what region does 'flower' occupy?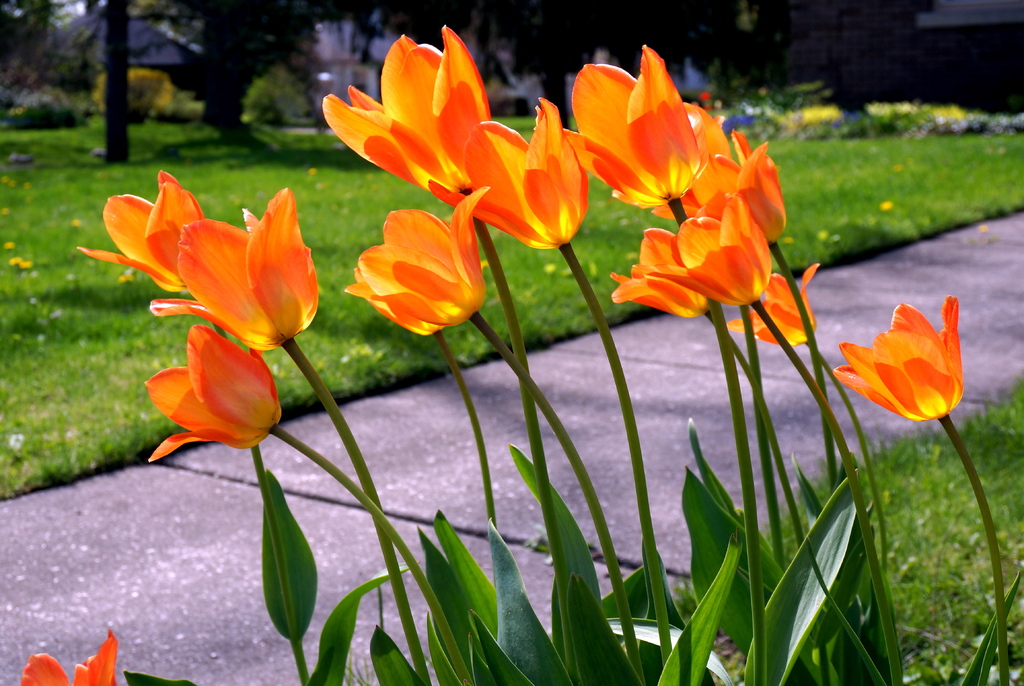
box(559, 44, 706, 202).
